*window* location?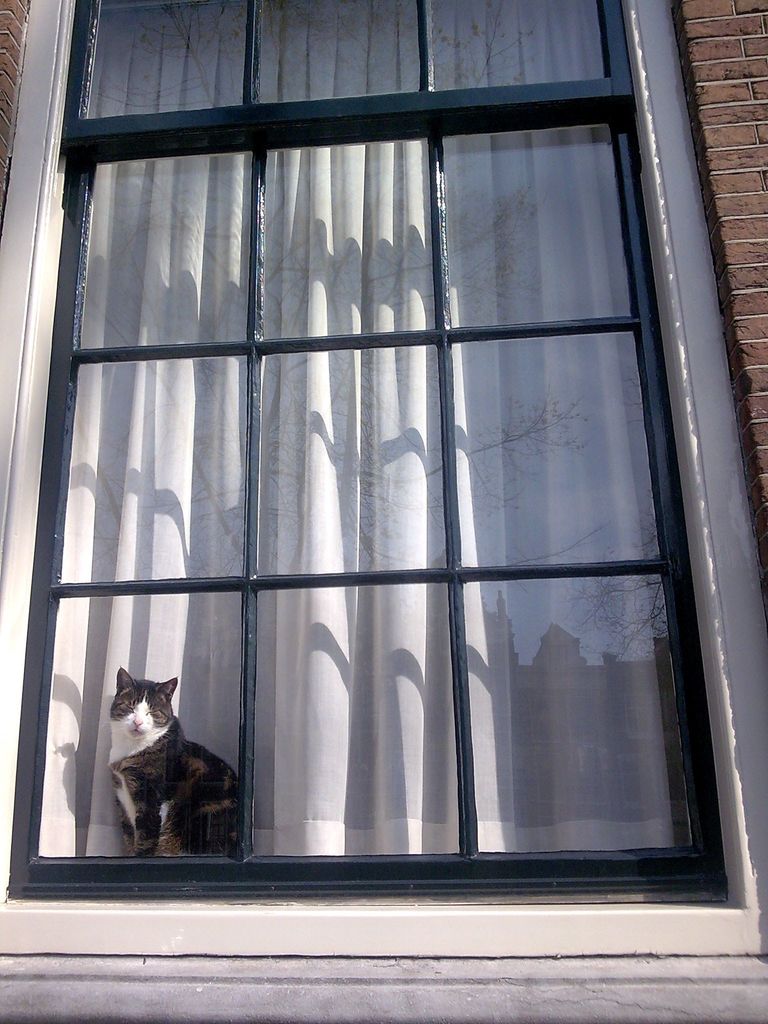
pyautogui.locateOnScreen(8, 127, 725, 899)
